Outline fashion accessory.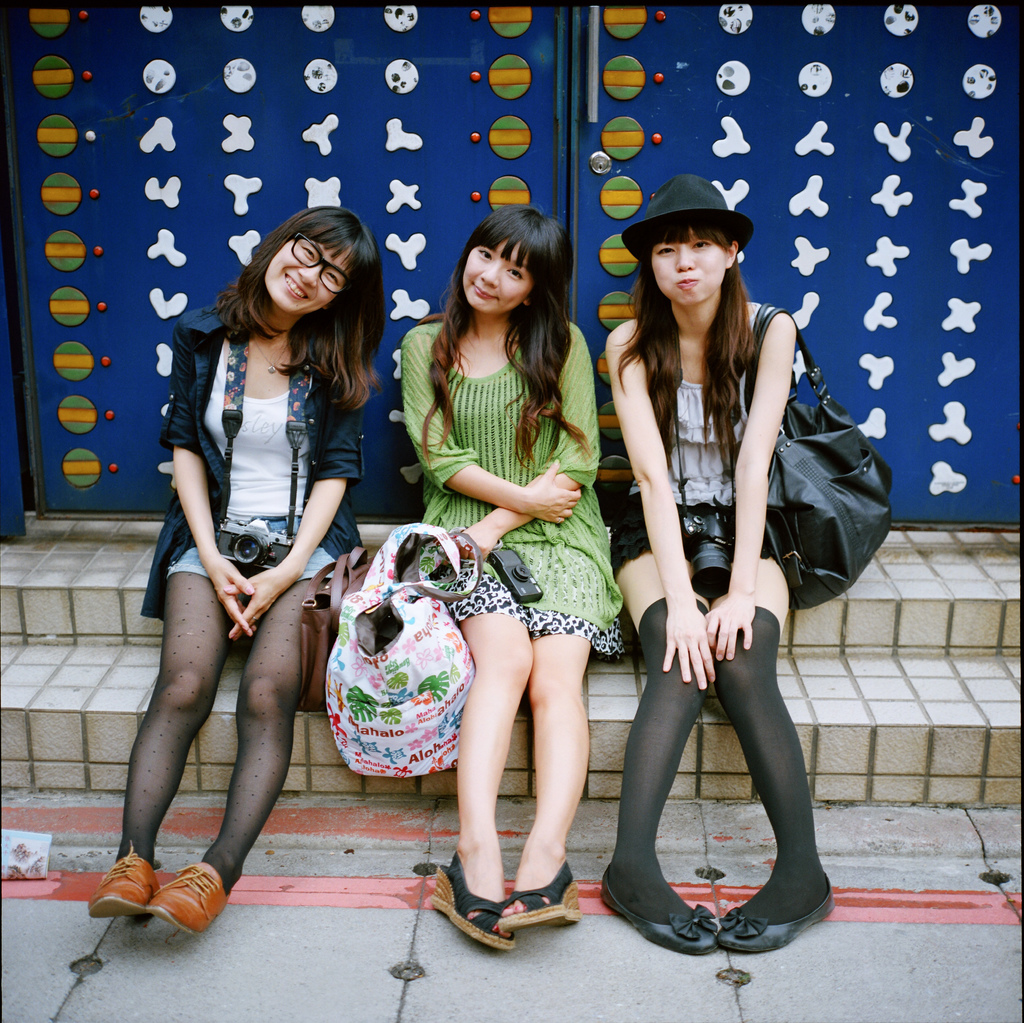
Outline: box(82, 843, 163, 920).
